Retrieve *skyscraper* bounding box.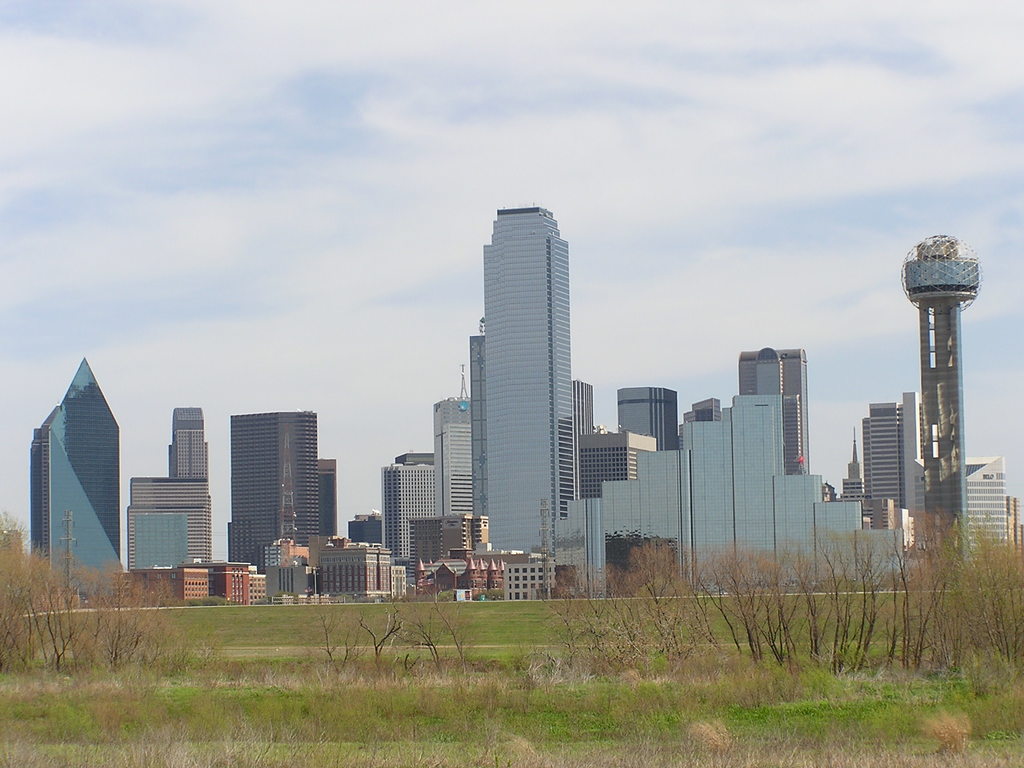
Bounding box: left=127, top=404, right=213, bottom=570.
